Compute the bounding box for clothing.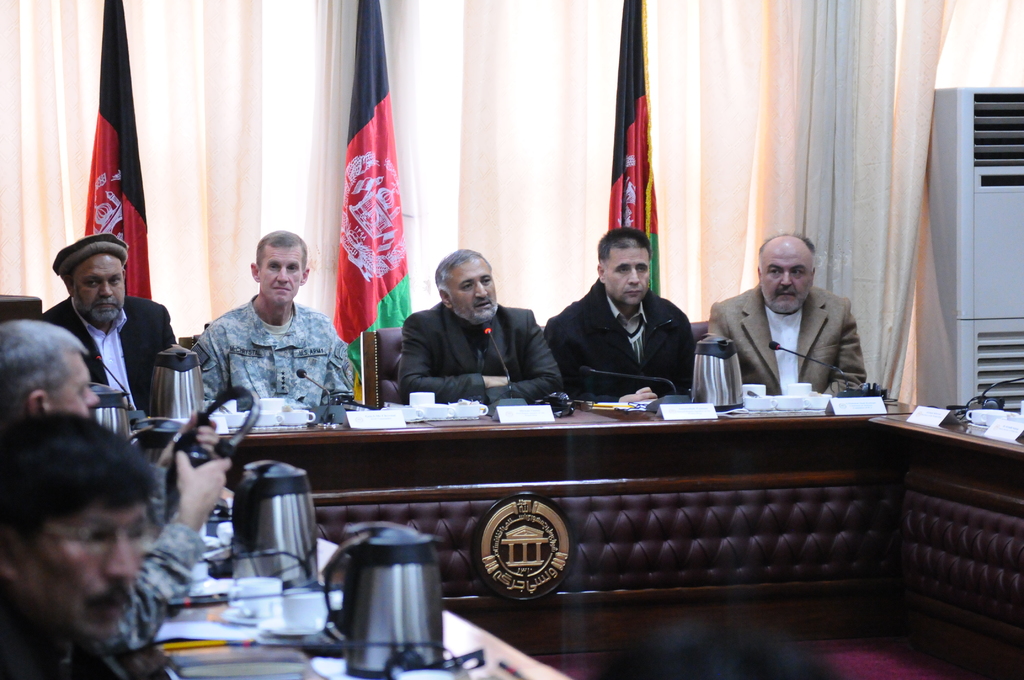
locate(542, 277, 694, 403).
